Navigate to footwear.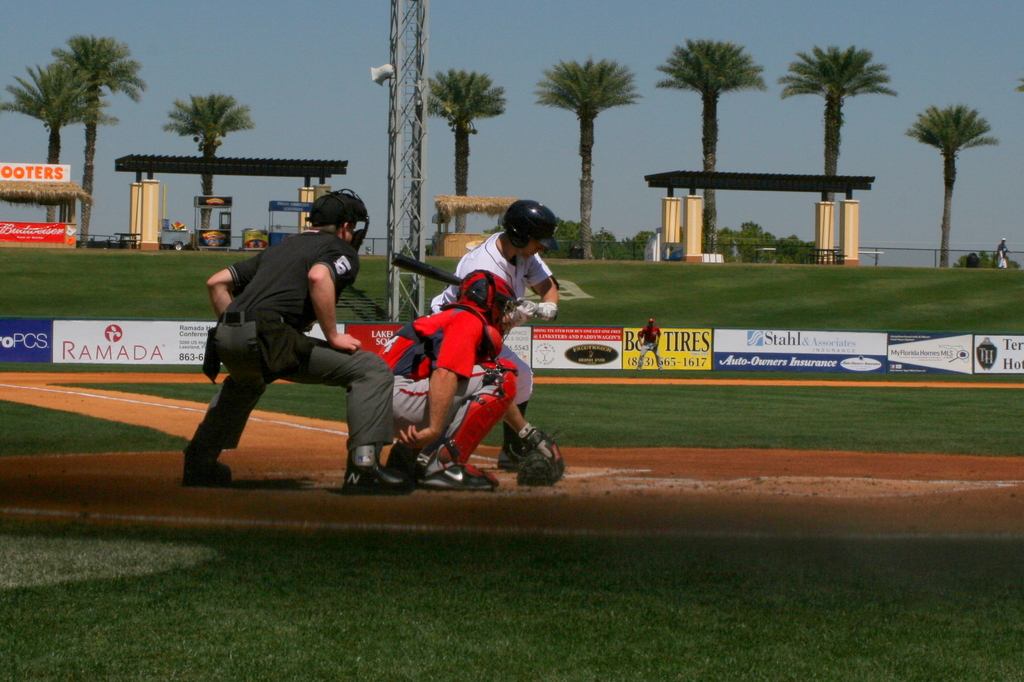
Navigation target: 417/462/498/491.
